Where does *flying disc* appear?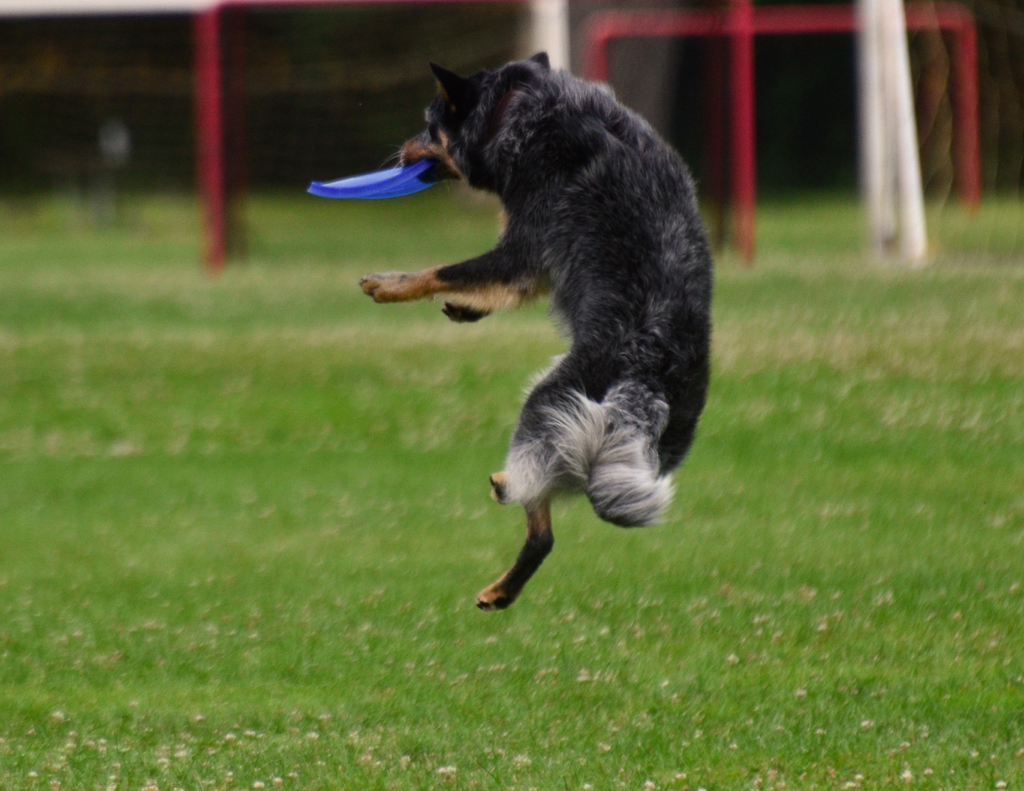
Appears at <box>307,158,440,199</box>.
